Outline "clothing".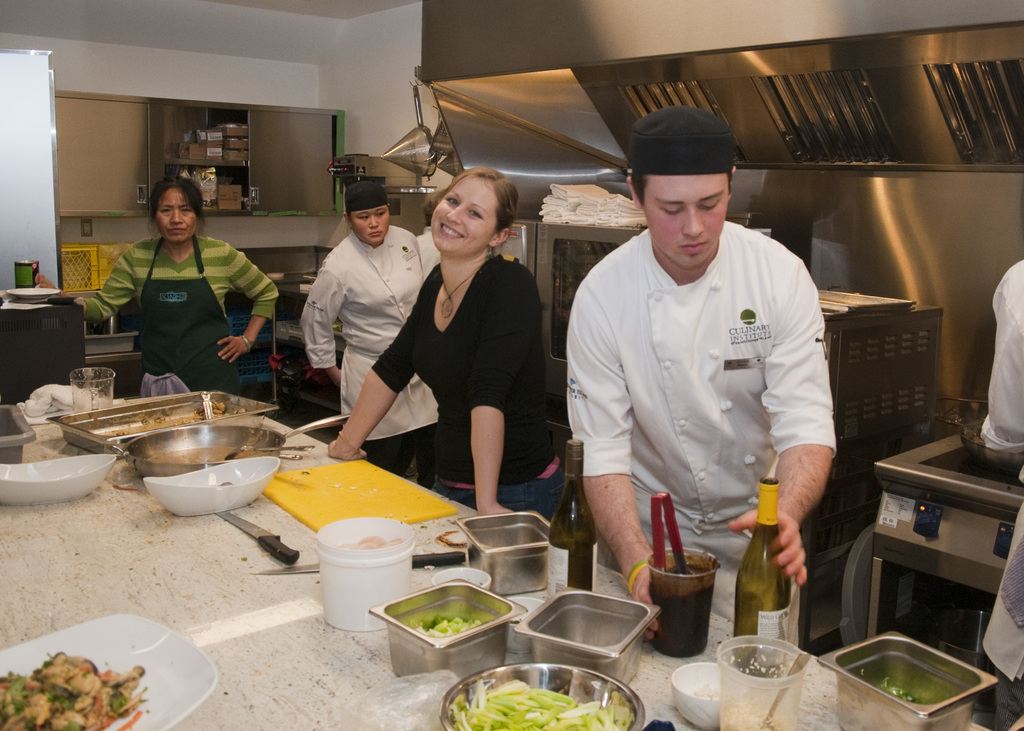
Outline: <region>299, 229, 436, 439</region>.
